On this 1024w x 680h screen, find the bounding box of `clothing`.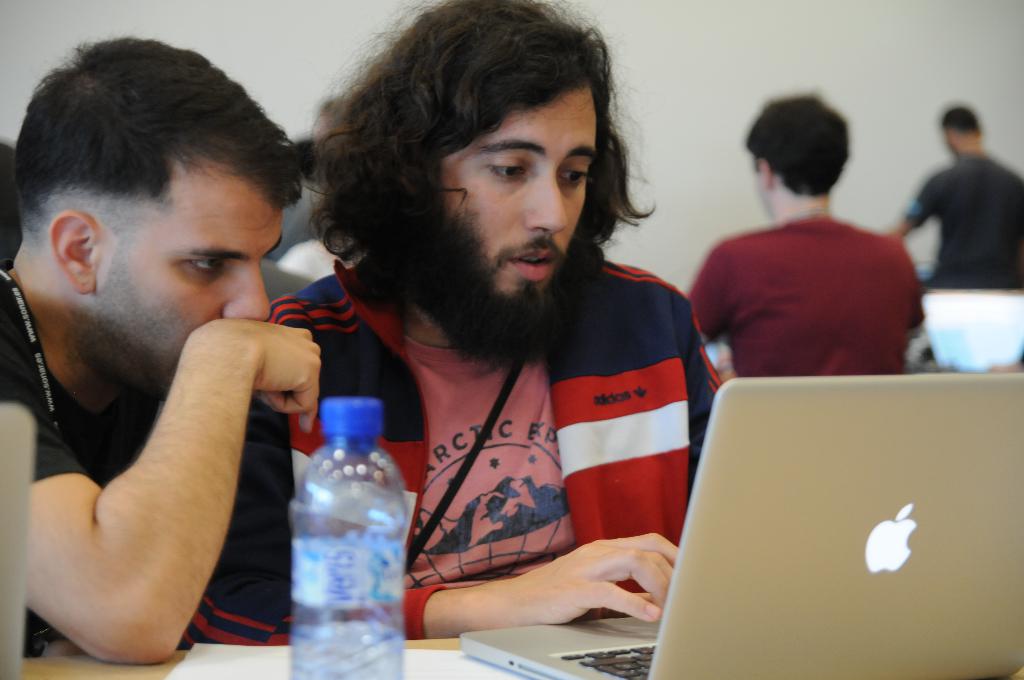
Bounding box: locate(909, 155, 1023, 296).
